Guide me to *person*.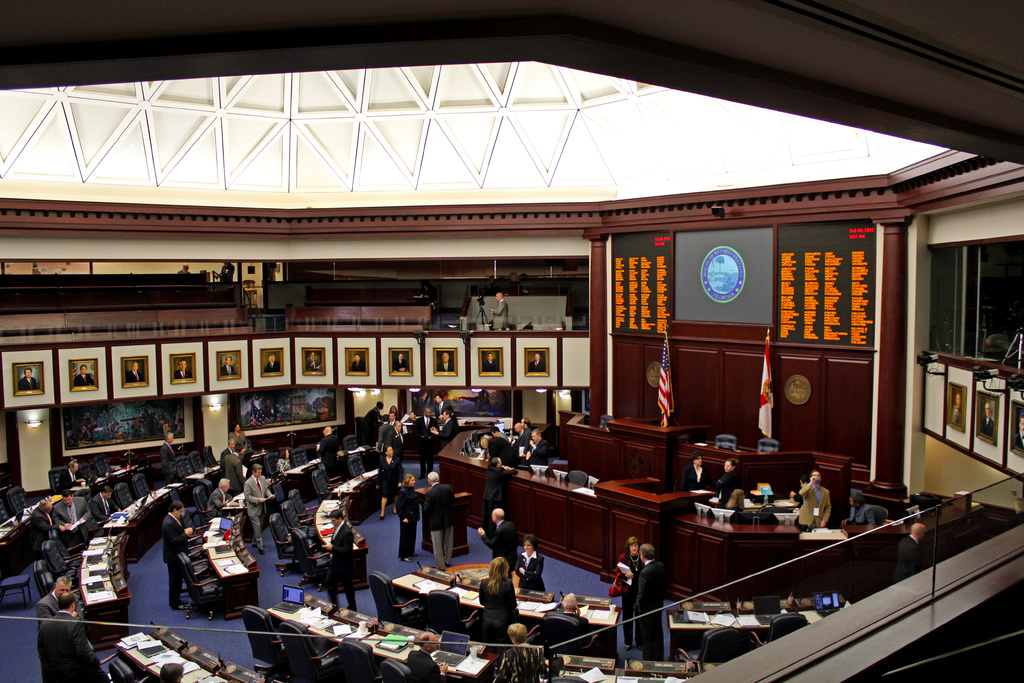
Guidance: x1=207, y1=440, x2=249, y2=498.
